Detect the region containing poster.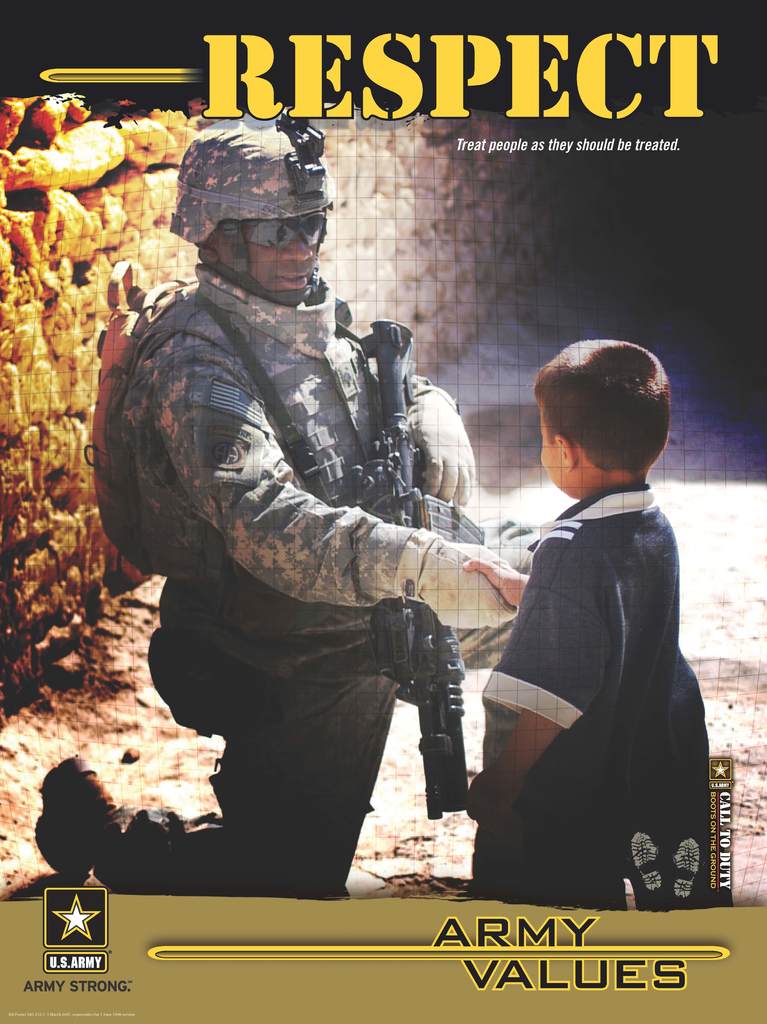
bbox(0, 0, 766, 1023).
